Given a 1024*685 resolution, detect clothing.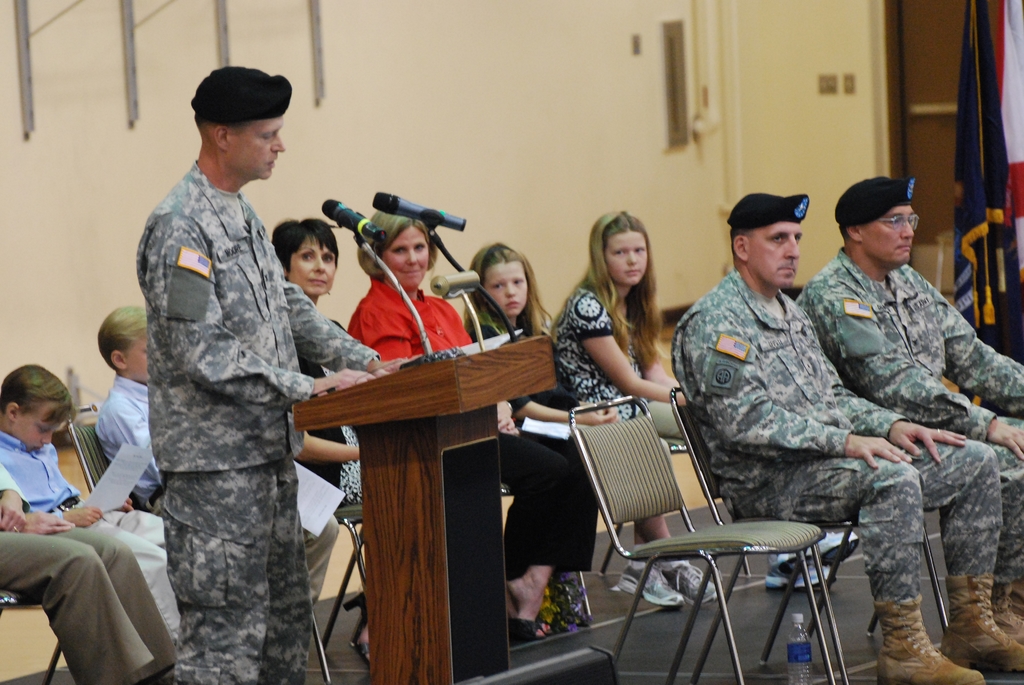
x1=348, y1=272, x2=594, y2=598.
